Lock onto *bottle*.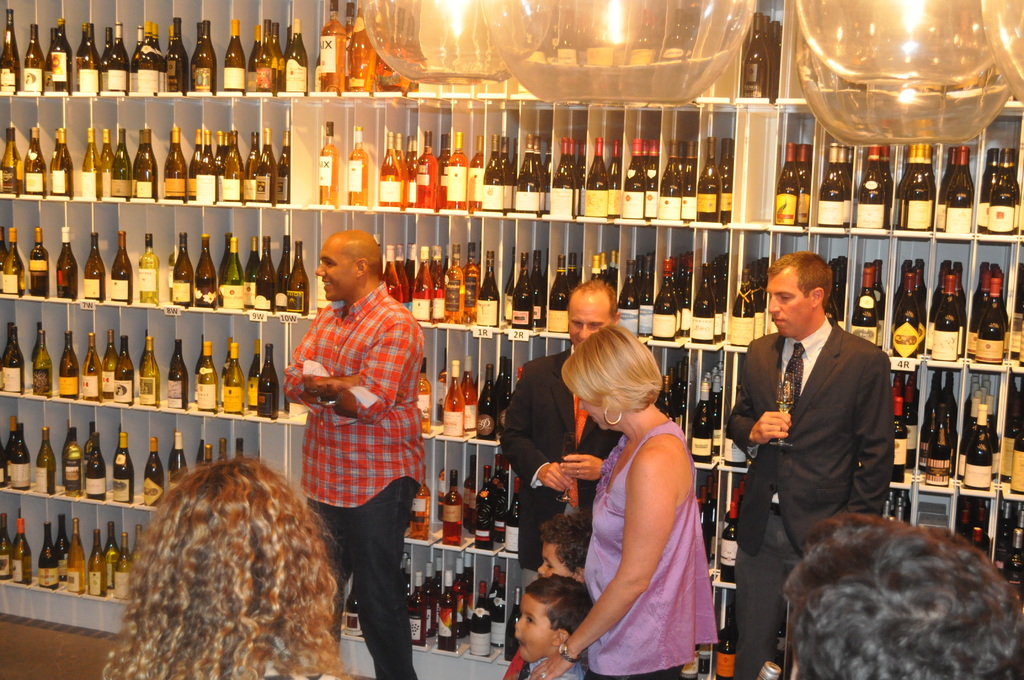
Locked: BBox(248, 335, 268, 417).
